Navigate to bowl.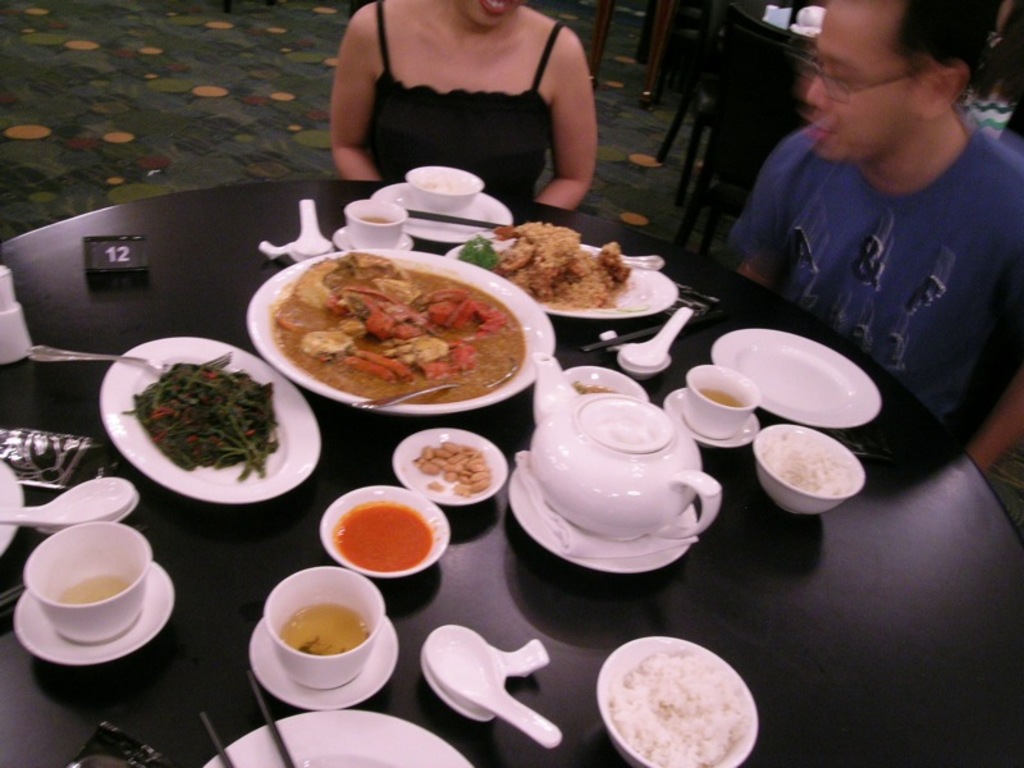
Navigation target: detection(404, 165, 484, 211).
